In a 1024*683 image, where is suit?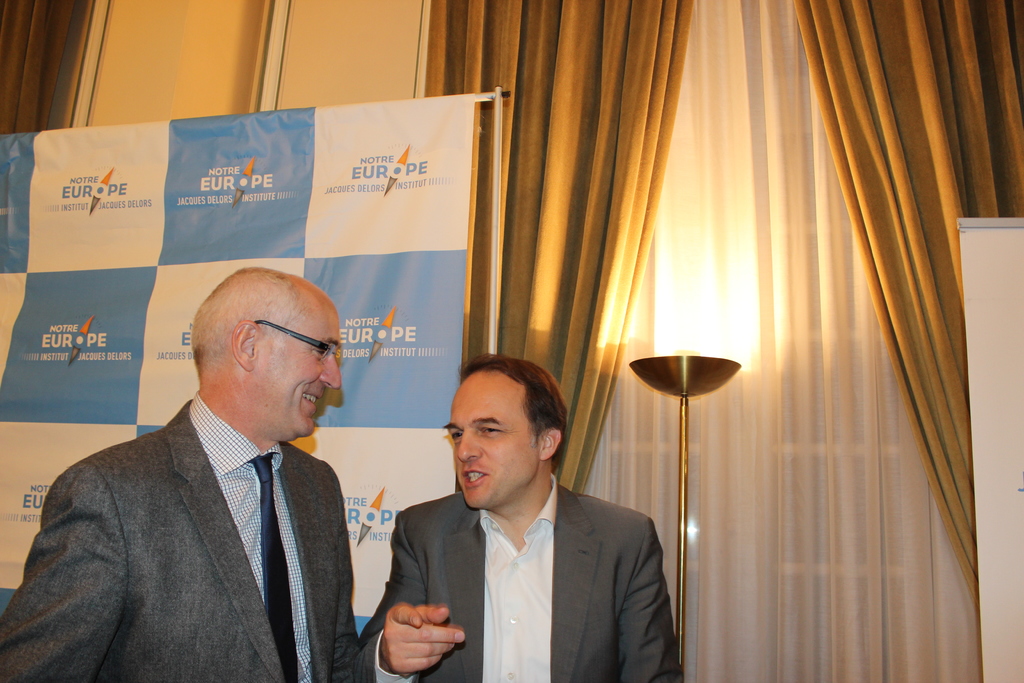
BBox(31, 327, 389, 670).
